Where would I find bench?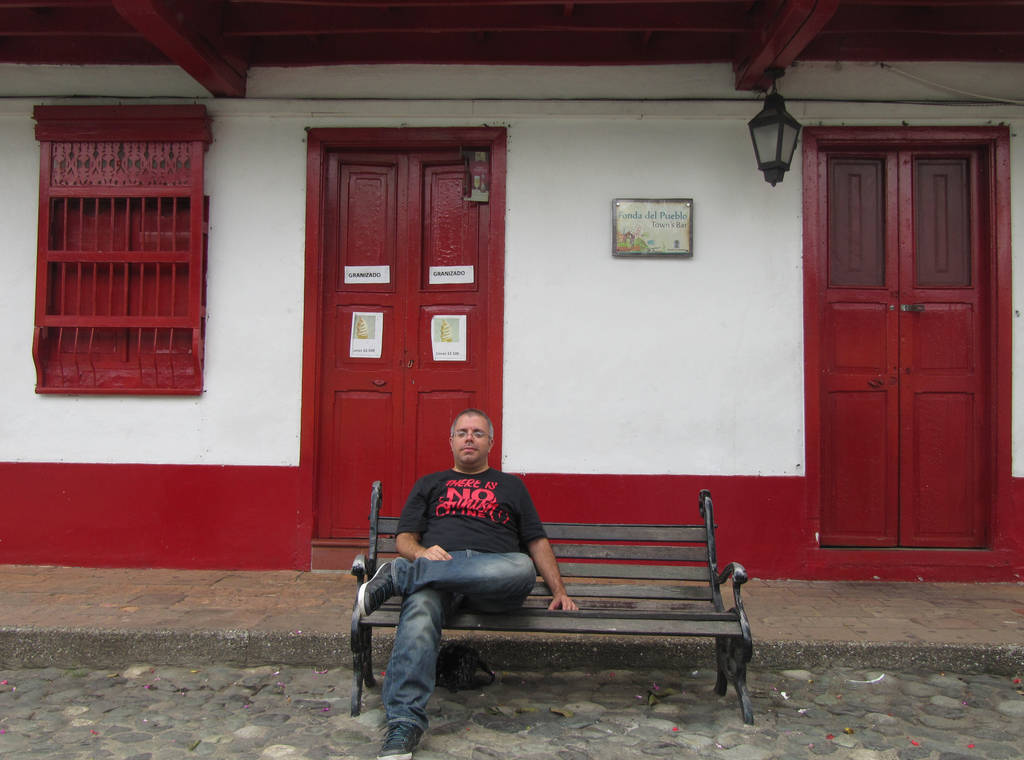
At bbox(336, 514, 752, 743).
